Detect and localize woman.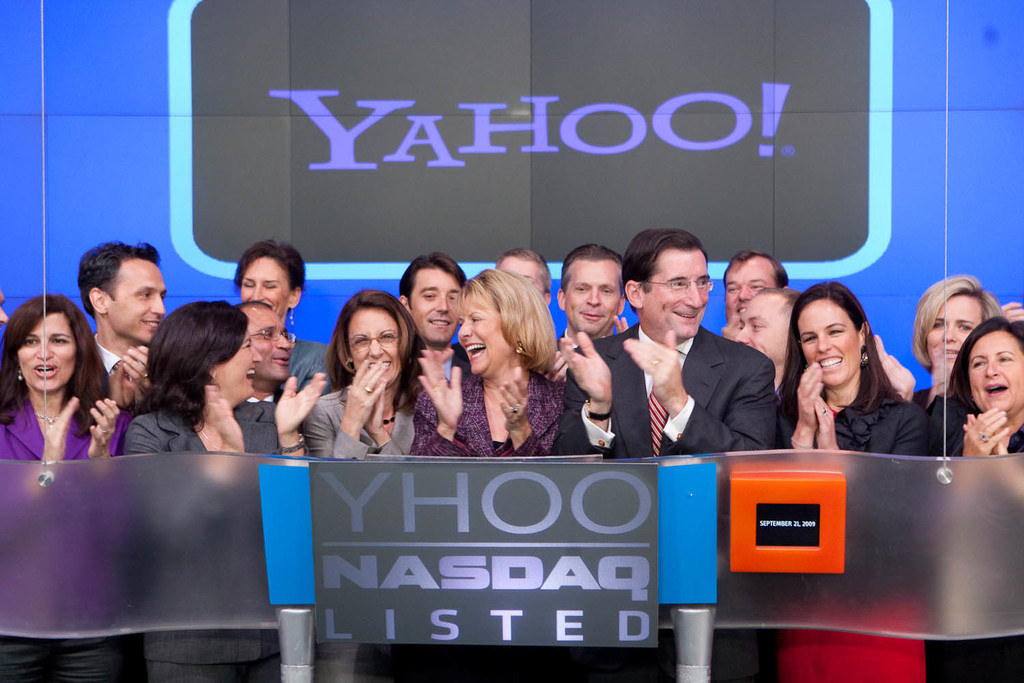
Localized at BBox(409, 267, 577, 458).
